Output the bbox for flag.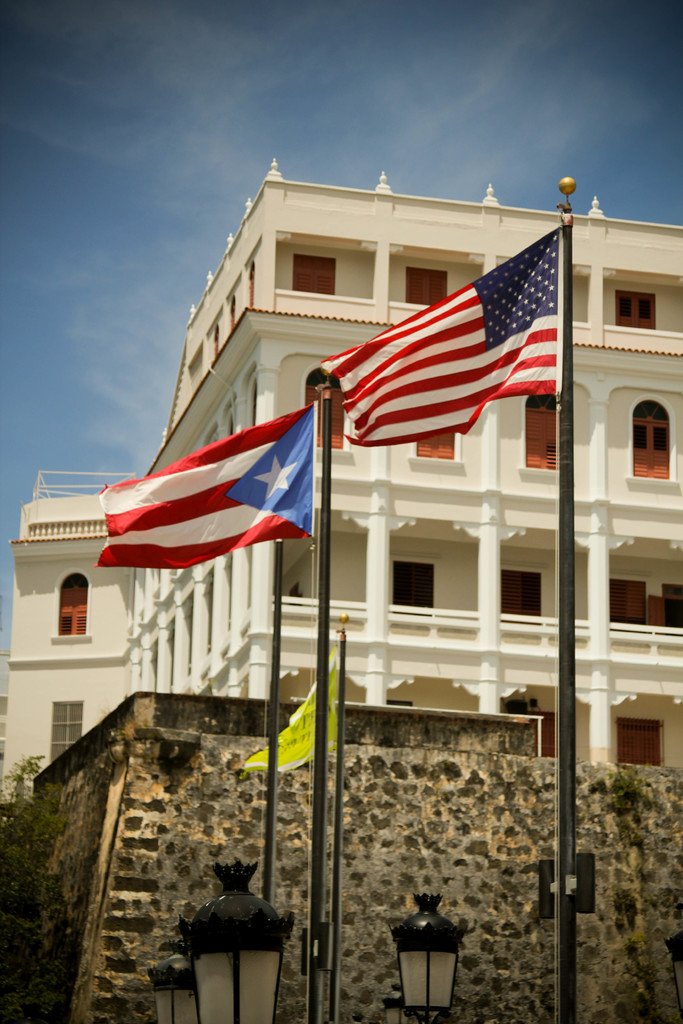
312, 236, 561, 453.
